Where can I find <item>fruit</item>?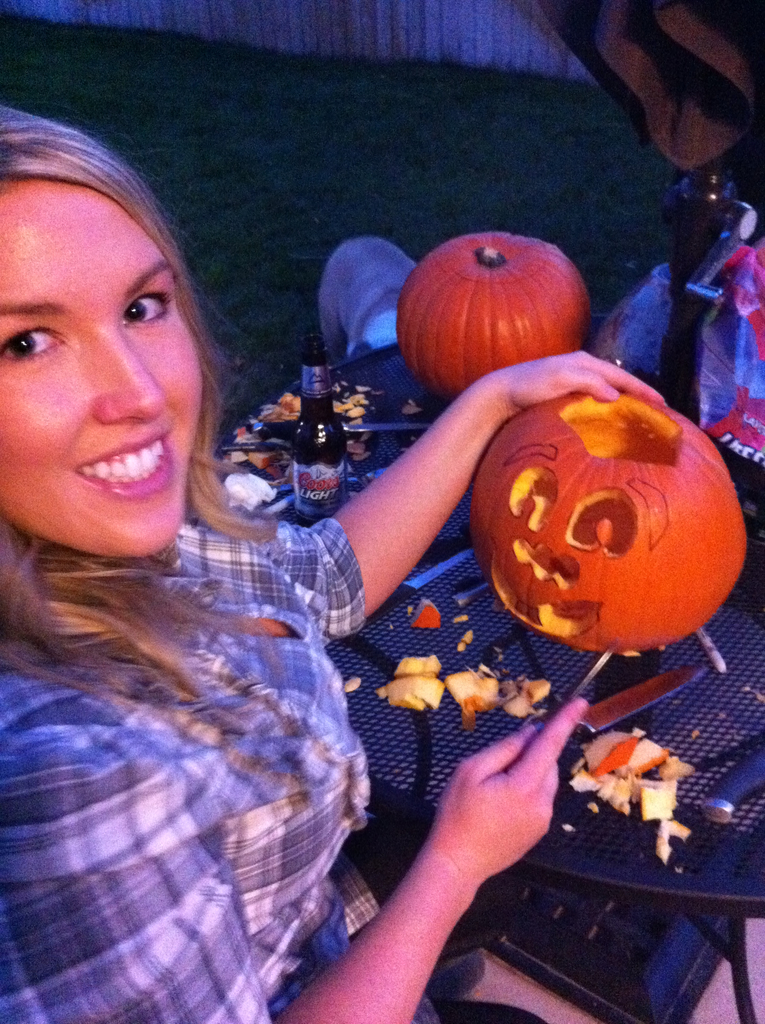
You can find it at 473,384,740,662.
